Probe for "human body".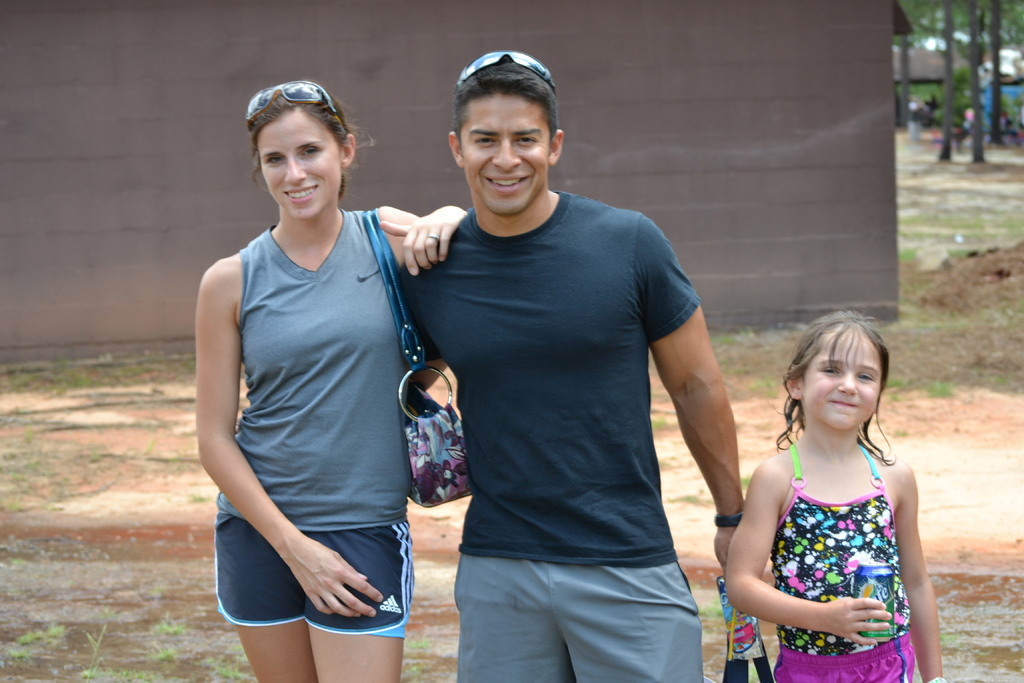
Probe result: 728/310/947/682.
